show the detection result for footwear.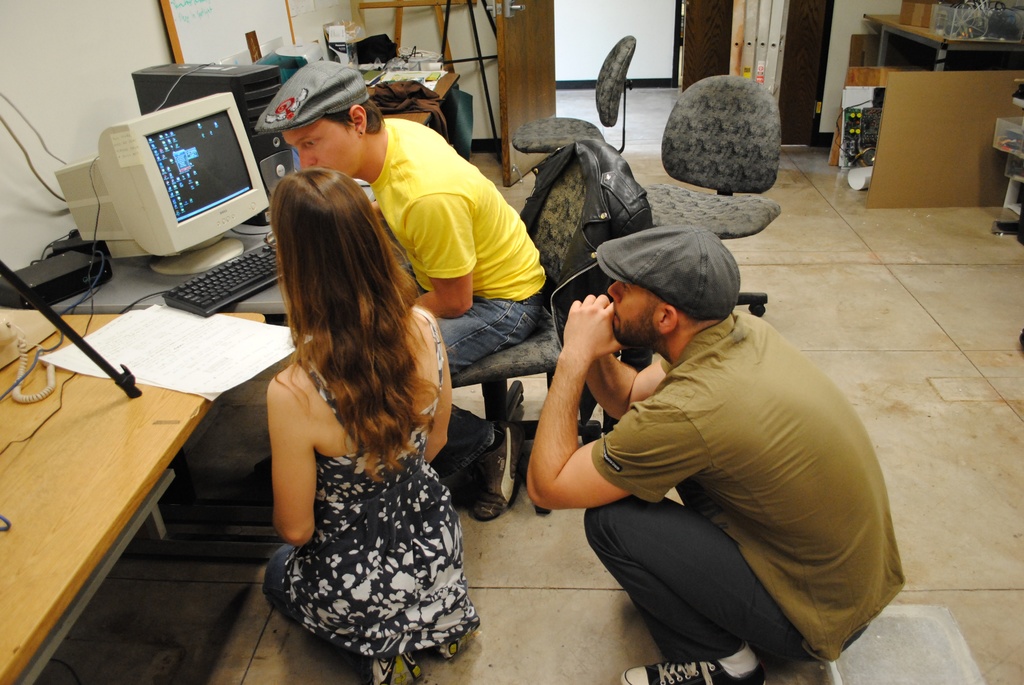
[left=433, top=629, right=470, bottom=658].
